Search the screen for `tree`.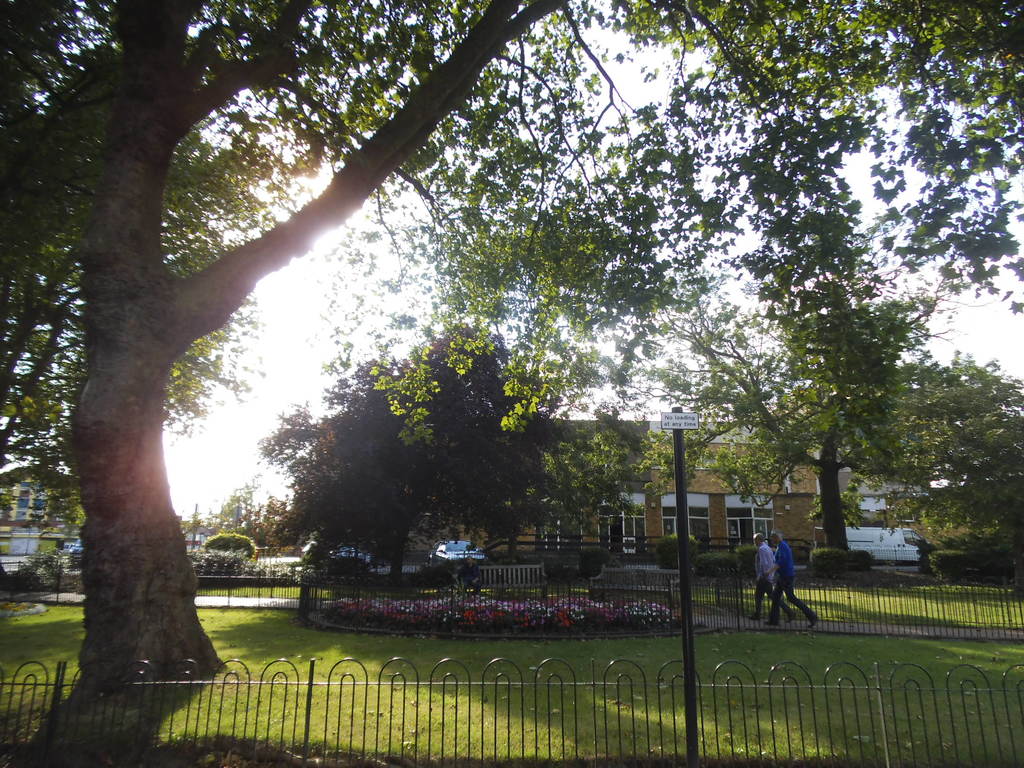
Found at box=[175, 477, 328, 580].
